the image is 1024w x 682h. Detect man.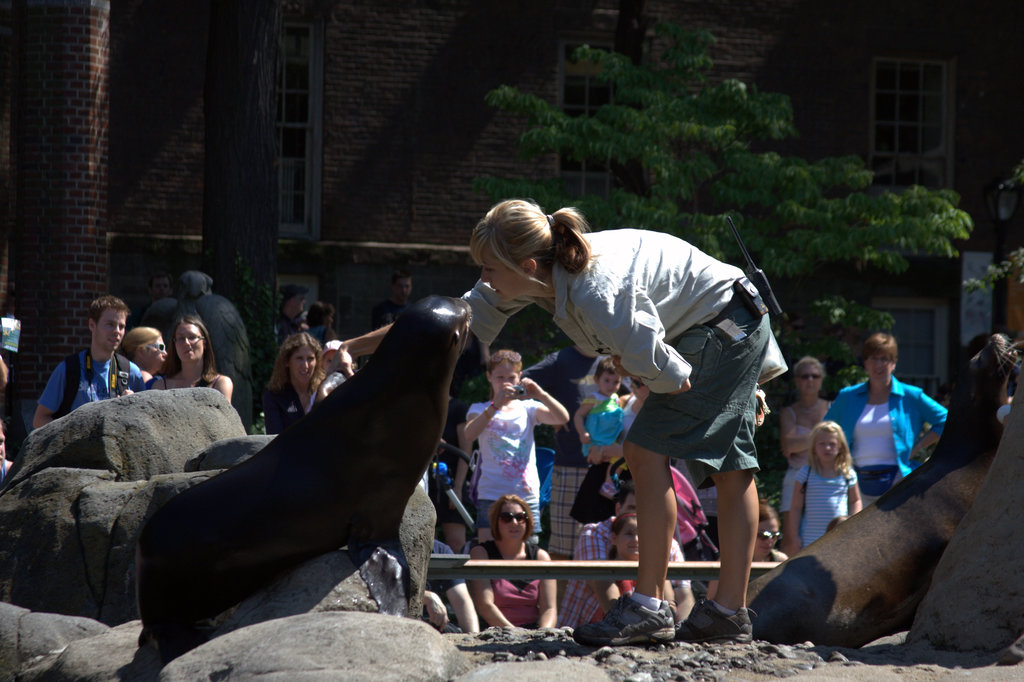
Detection: x1=381, y1=272, x2=461, y2=332.
